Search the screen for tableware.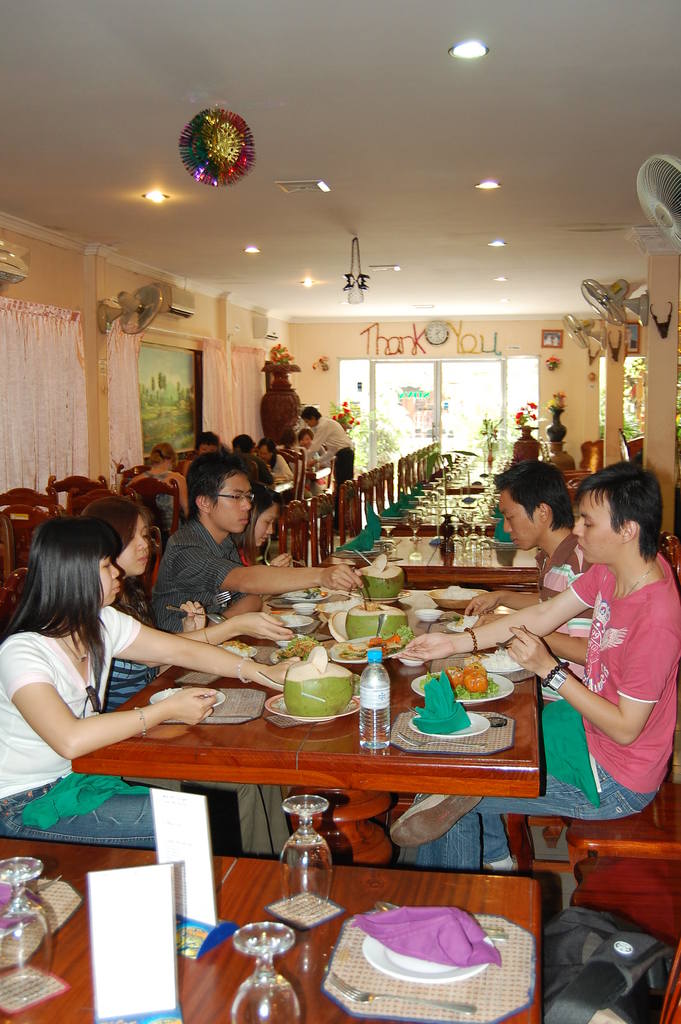
Found at (x1=327, y1=968, x2=476, y2=1012).
